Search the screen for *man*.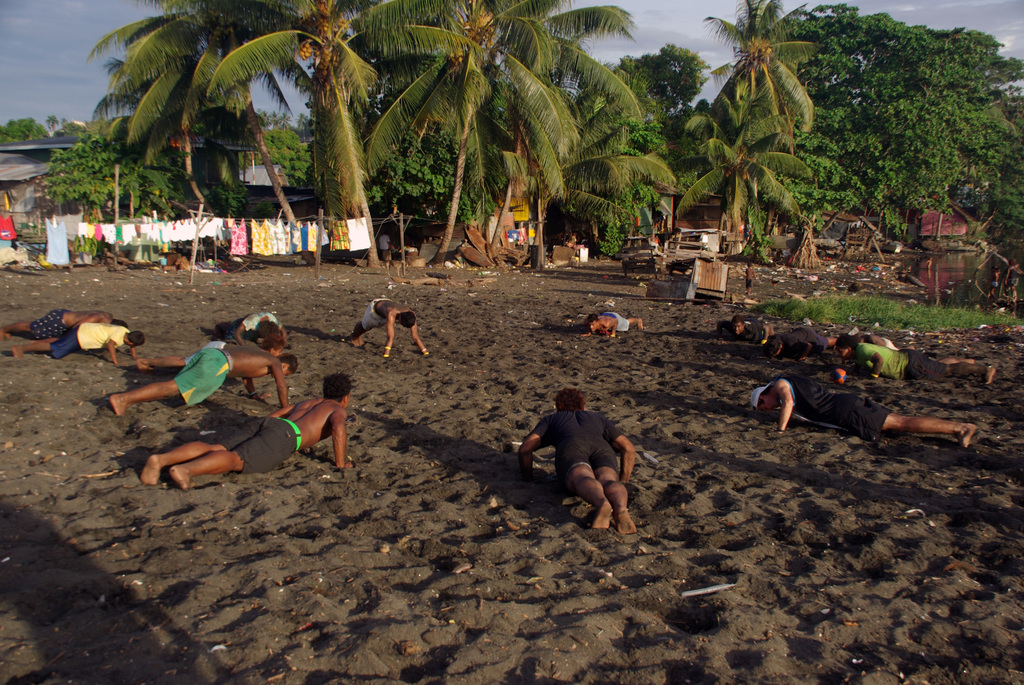
Found at [726, 316, 772, 347].
